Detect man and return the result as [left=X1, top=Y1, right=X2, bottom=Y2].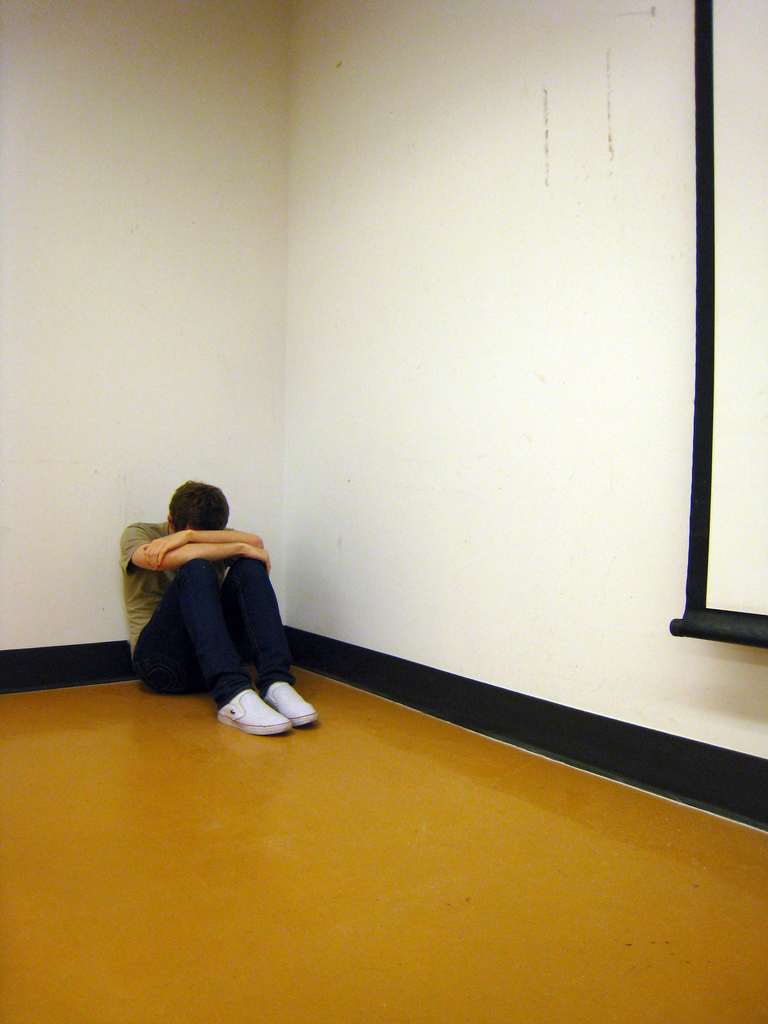
[left=104, top=469, right=318, bottom=725].
